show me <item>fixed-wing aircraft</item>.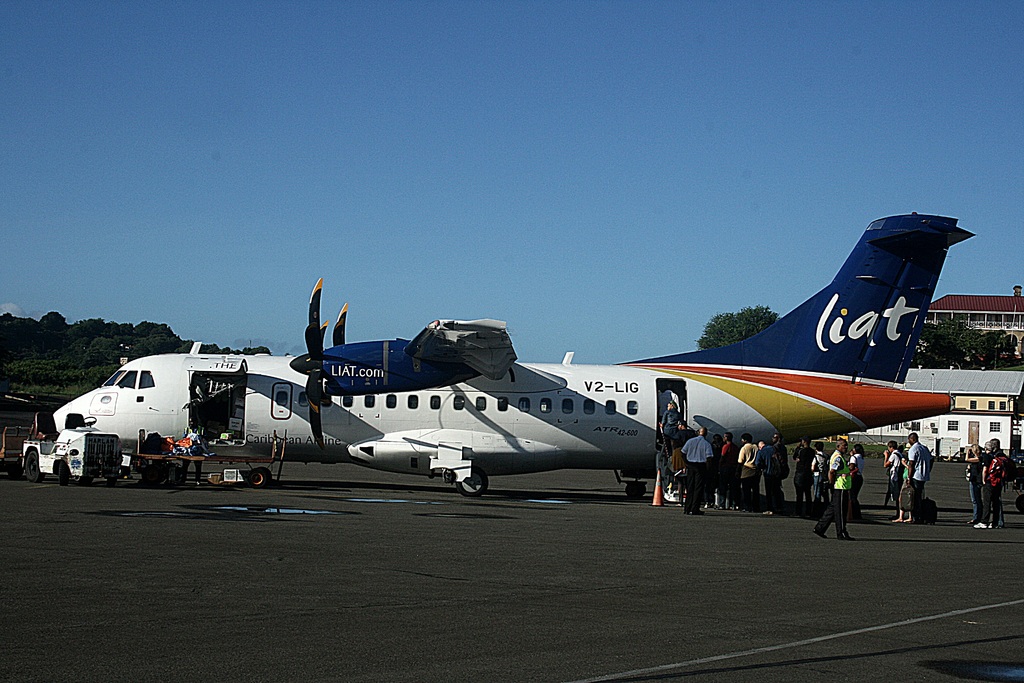
<item>fixed-wing aircraft</item> is here: {"left": 52, "top": 211, "right": 976, "bottom": 509}.
